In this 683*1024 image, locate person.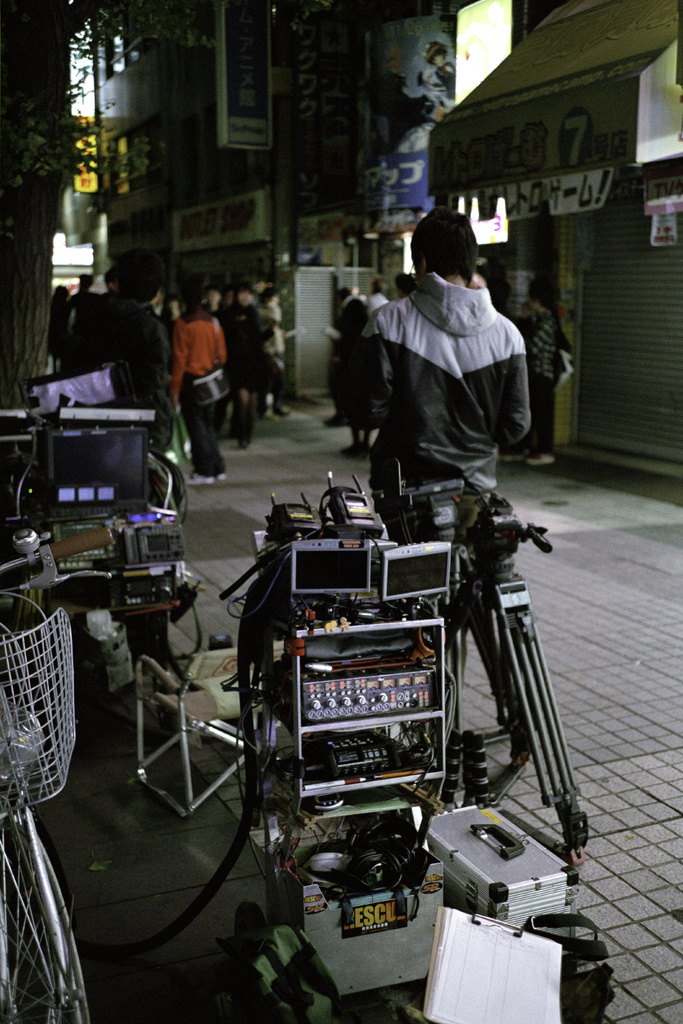
Bounding box: Rect(99, 257, 177, 456).
